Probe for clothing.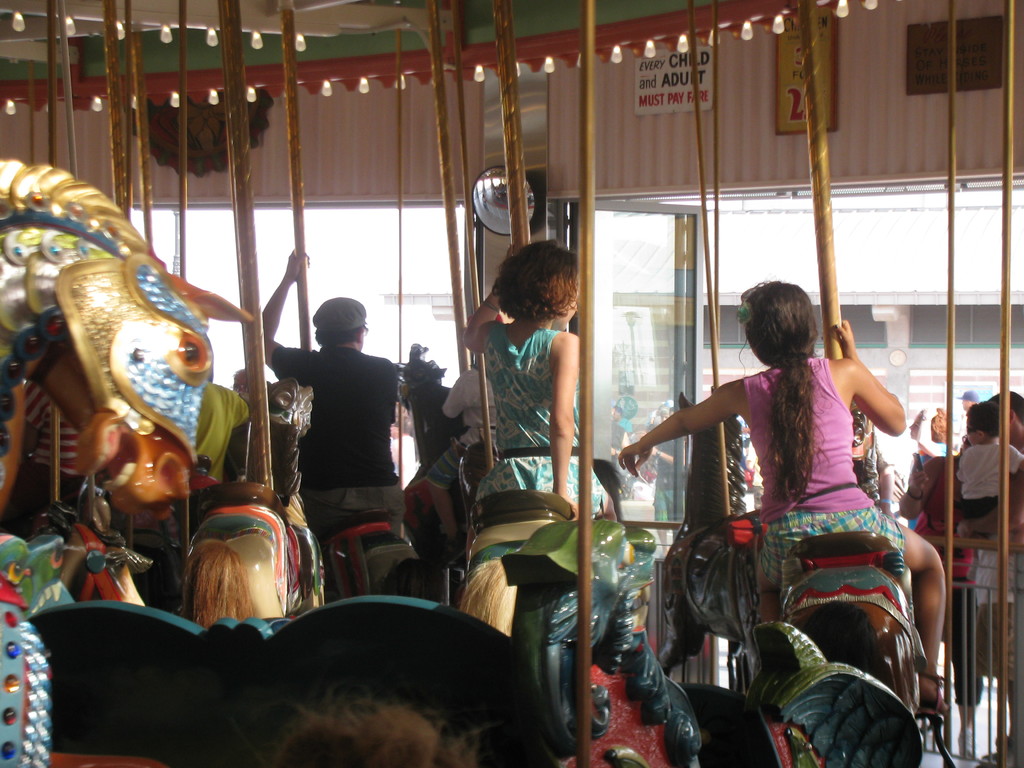
Probe result: (428, 361, 499, 495).
